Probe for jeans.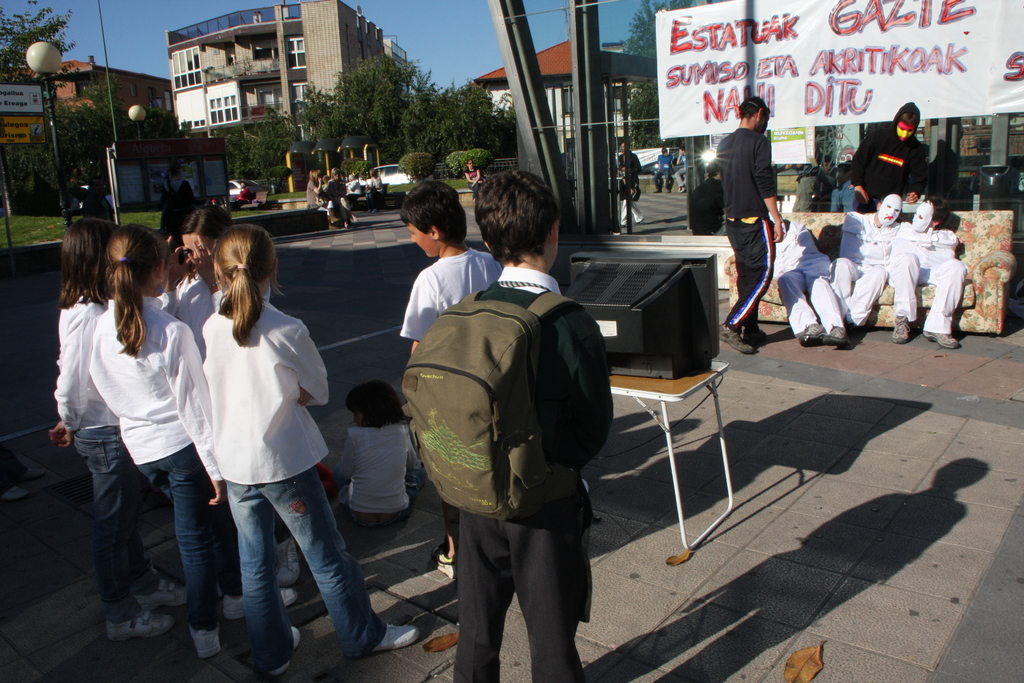
Probe result: [73, 426, 156, 622].
